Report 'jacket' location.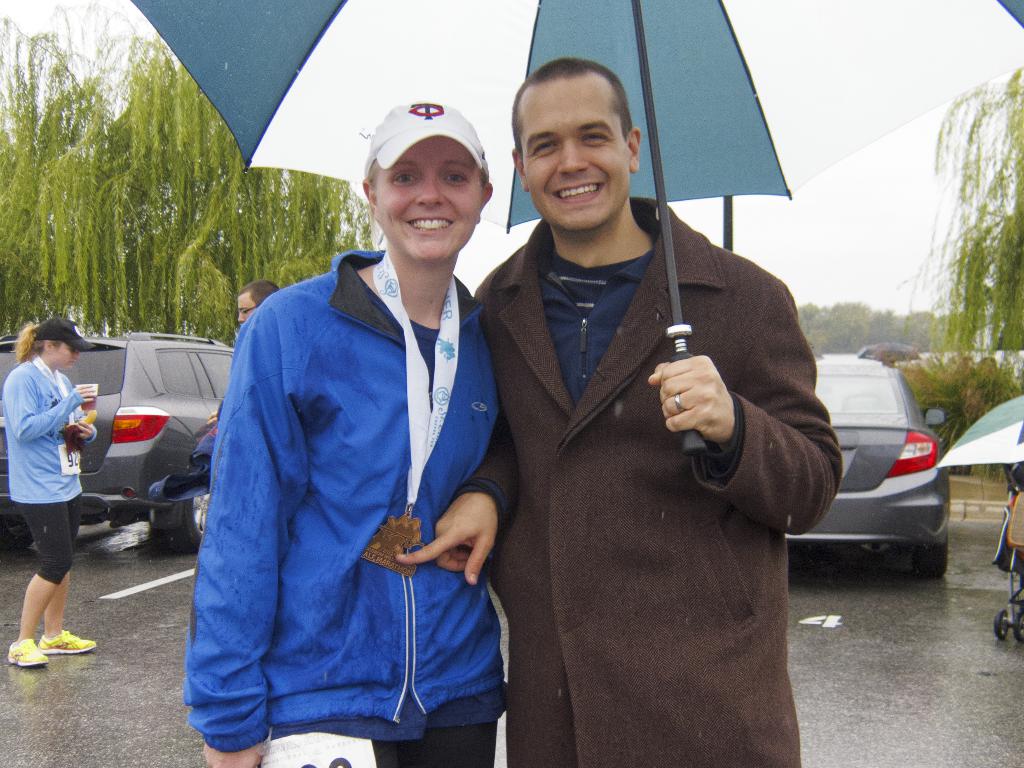
Report: crop(461, 197, 846, 767).
